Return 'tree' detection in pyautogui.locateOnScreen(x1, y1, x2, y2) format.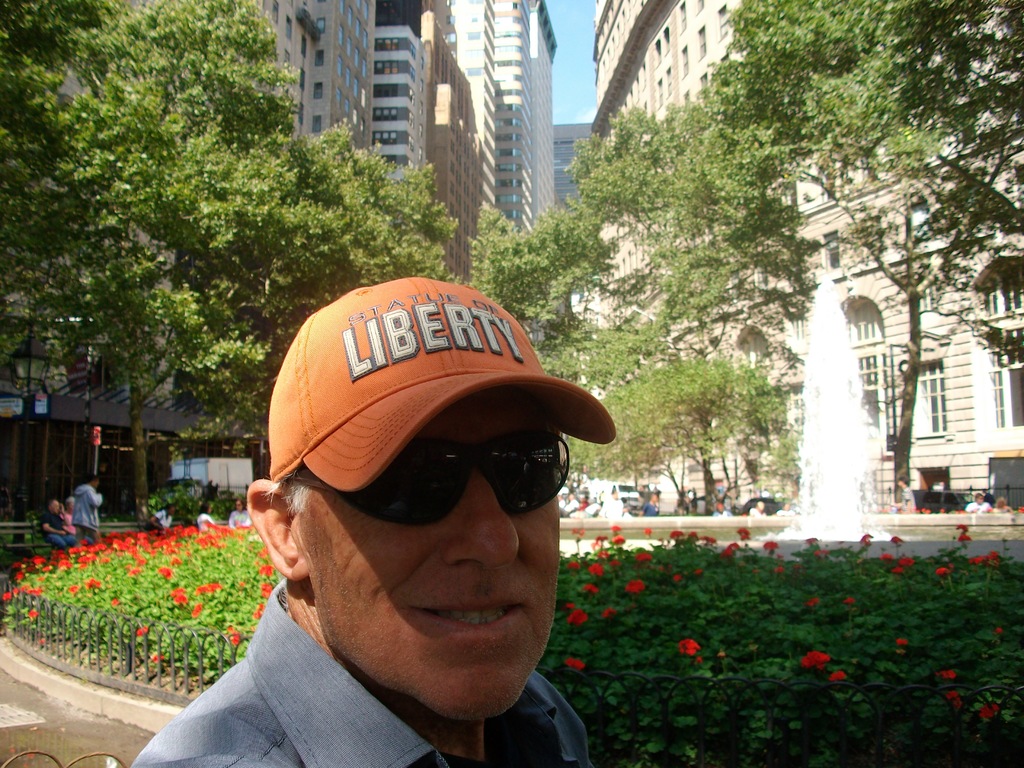
pyautogui.locateOnScreen(562, 351, 788, 518).
